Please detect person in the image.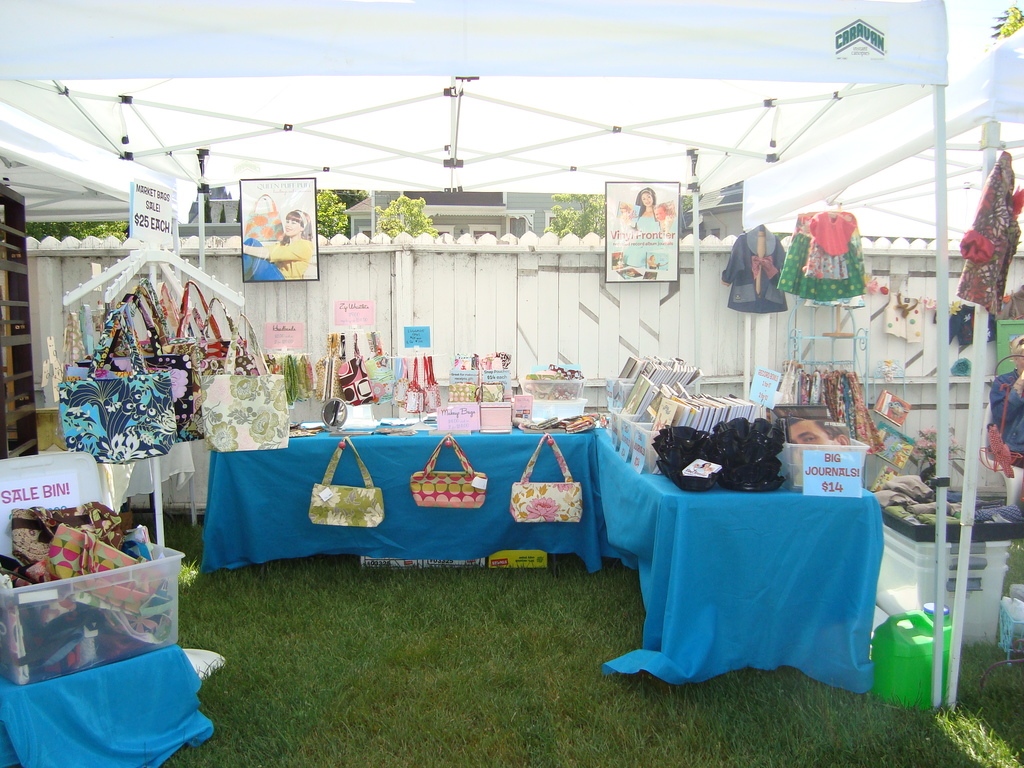
[633,187,660,235].
